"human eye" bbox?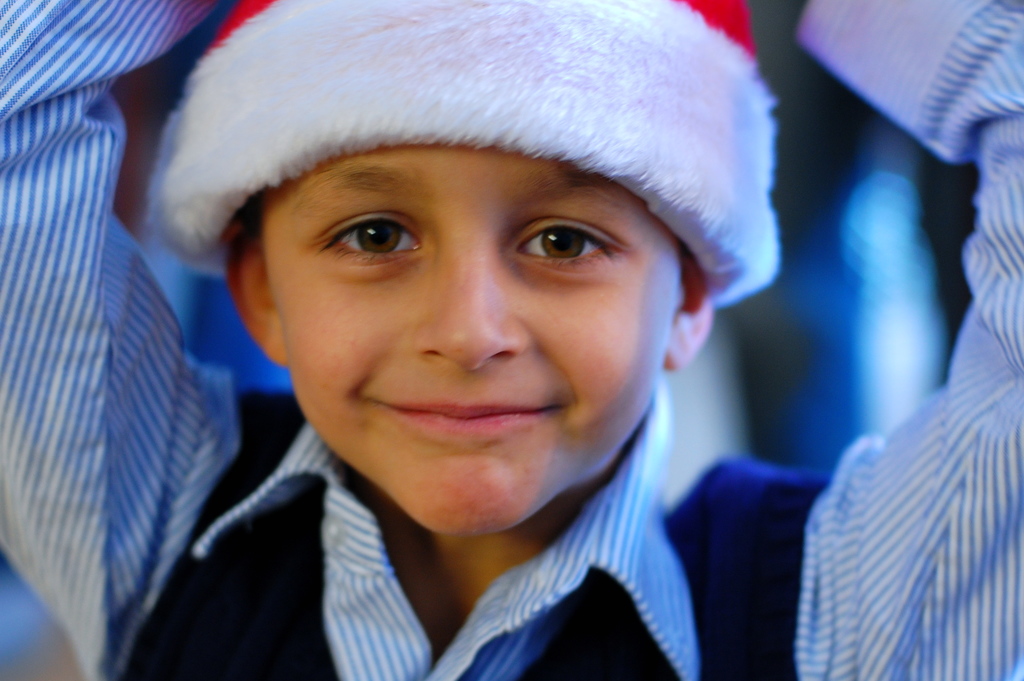
304, 208, 428, 273
